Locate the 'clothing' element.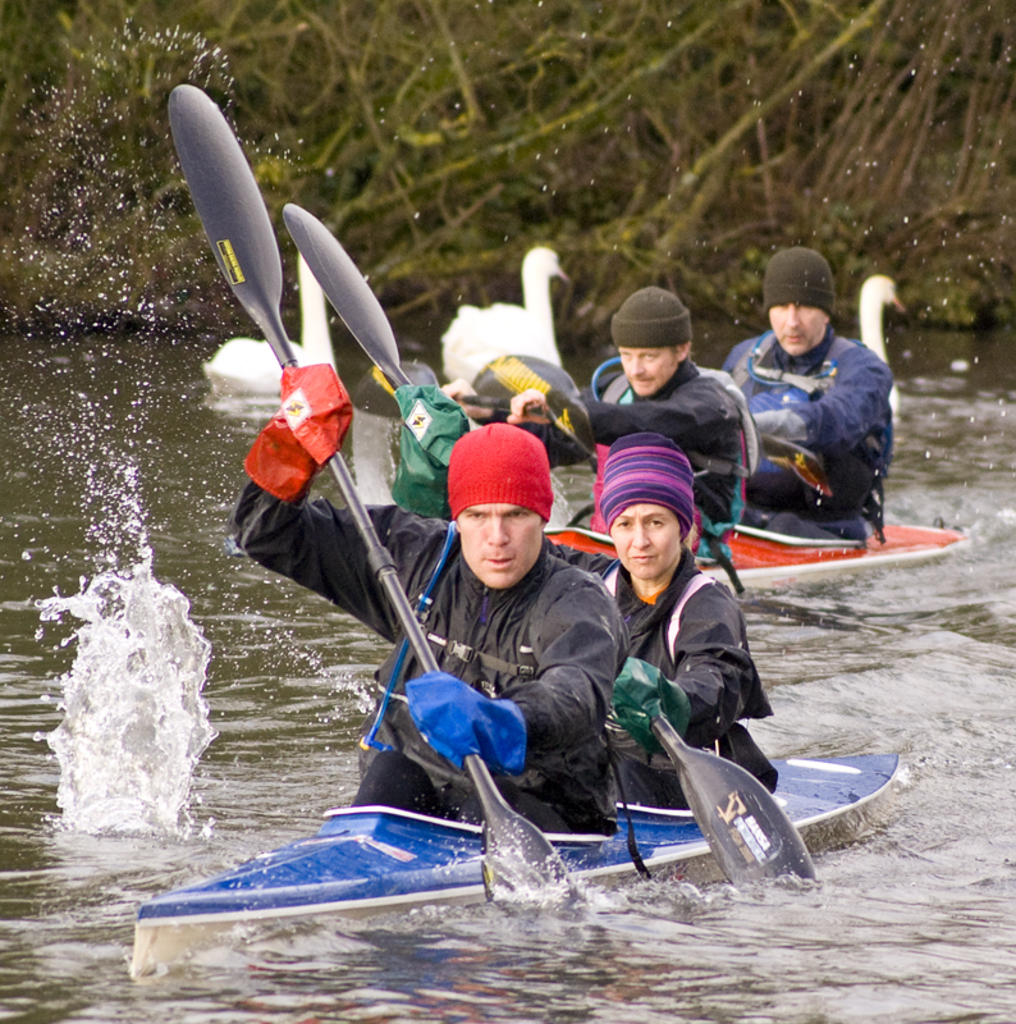
Element bbox: rect(395, 387, 759, 837).
